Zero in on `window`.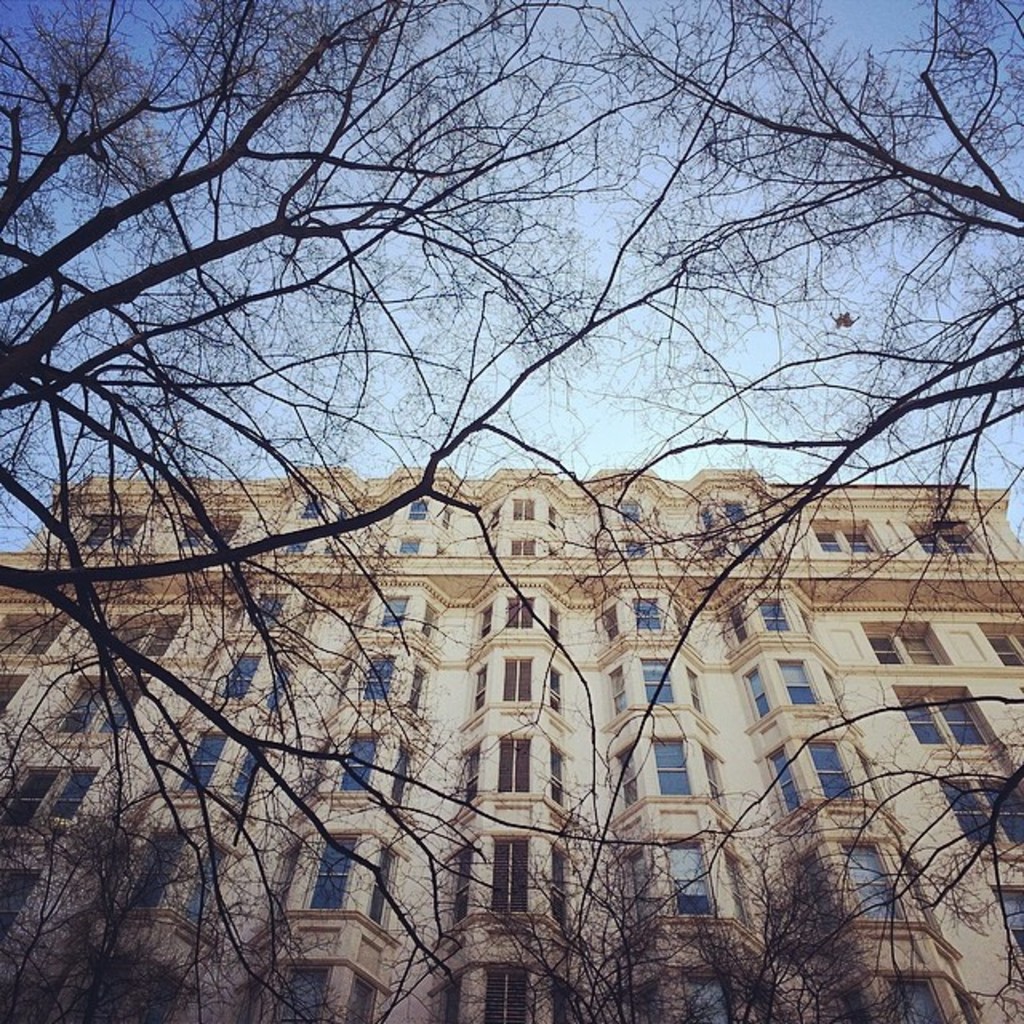
Zeroed in: region(994, 624, 1022, 678).
